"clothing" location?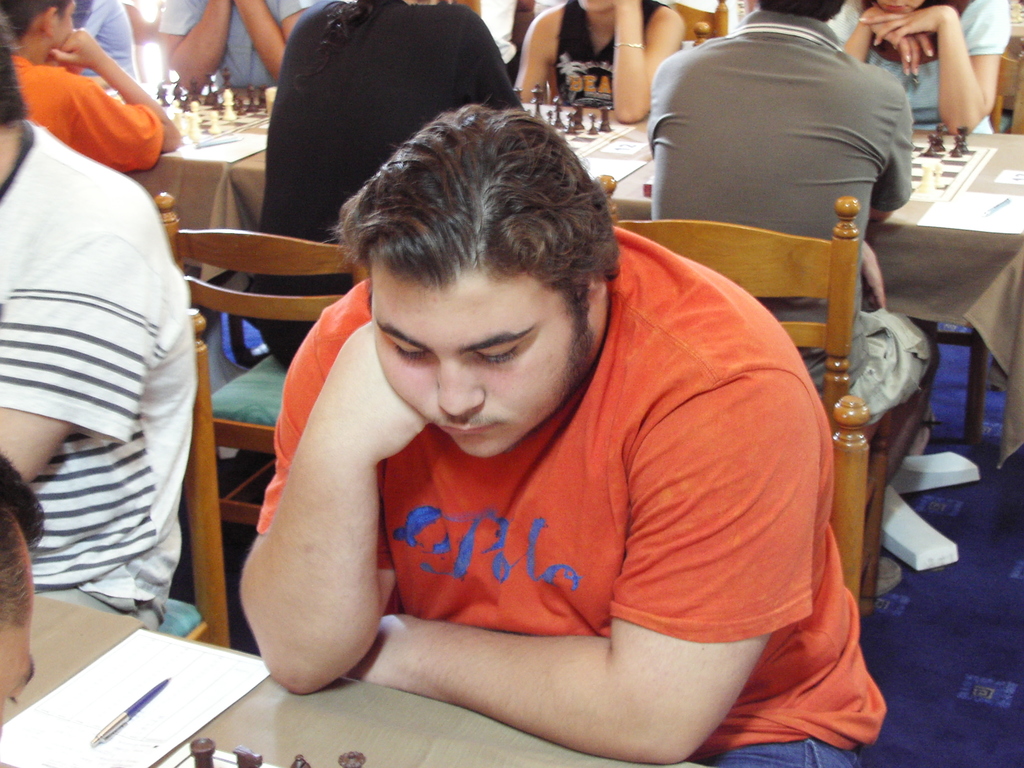
select_region(252, 226, 884, 767)
